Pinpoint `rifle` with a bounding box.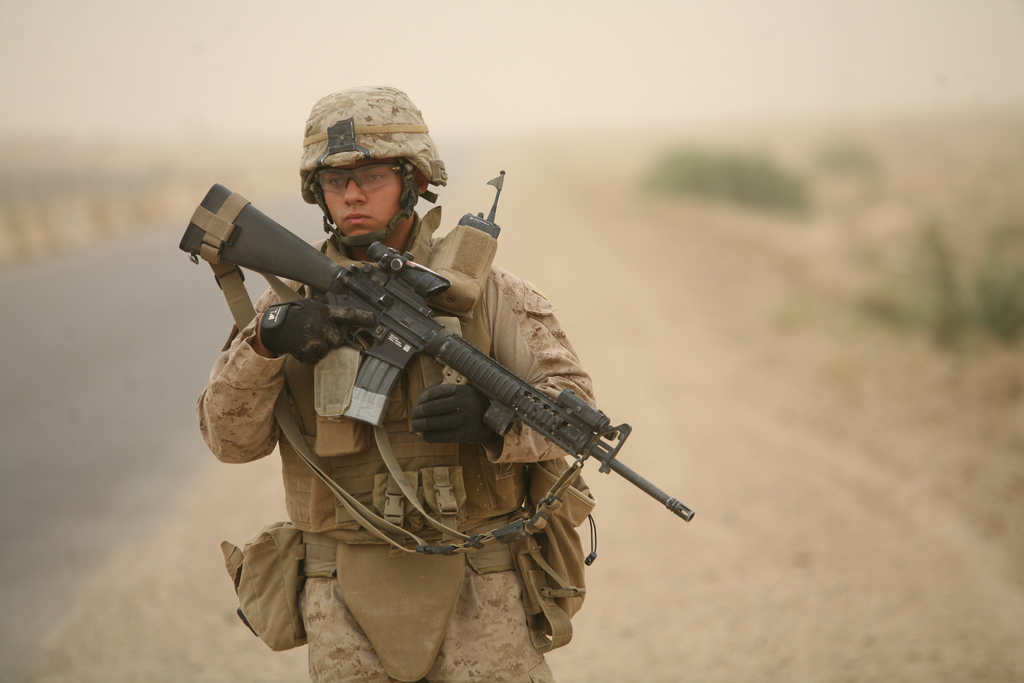
l=177, t=181, r=696, b=520.
